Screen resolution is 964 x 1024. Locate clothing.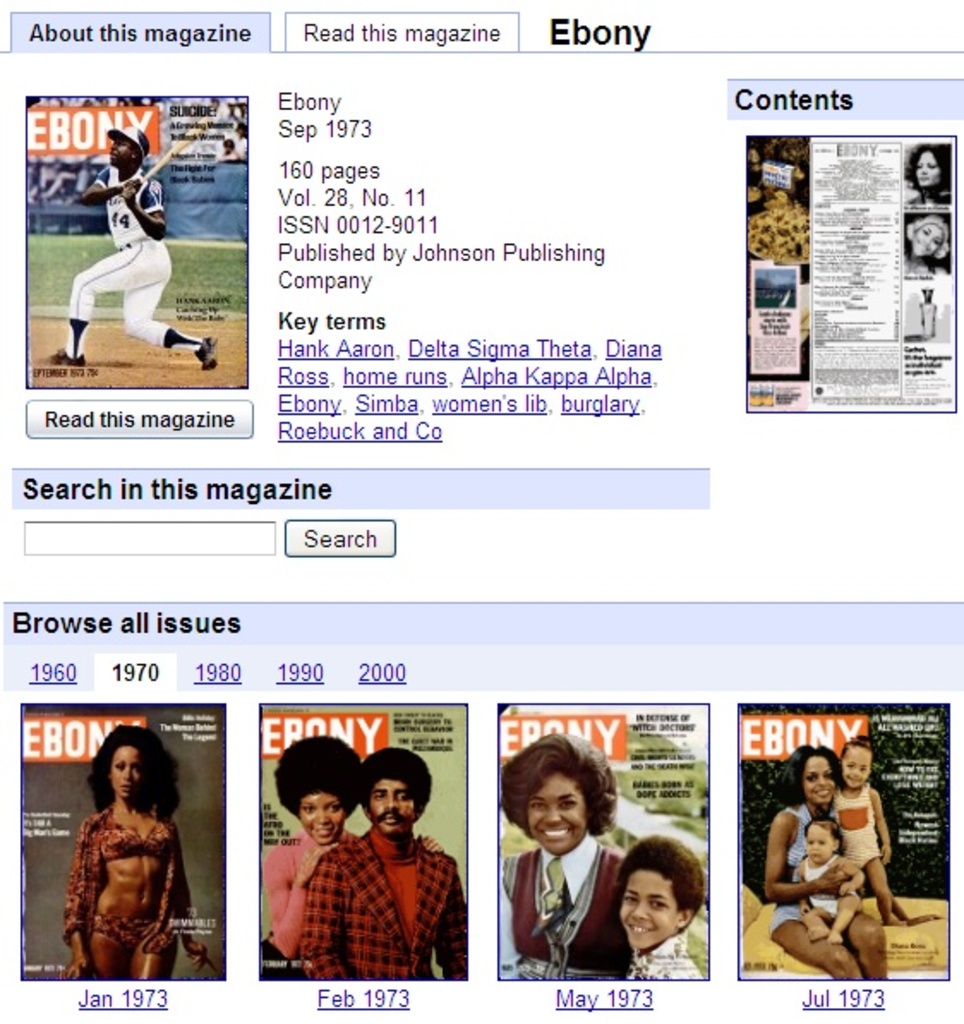
bbox=(628, 928, 703, 979).
